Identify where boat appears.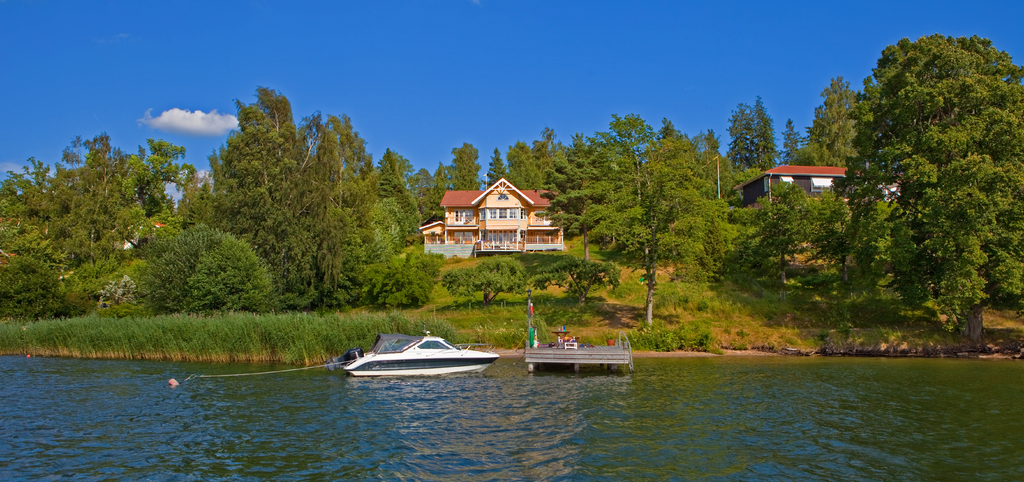
Appears at pyautogui.locateOnScreen(323, 324, 497, 380).
